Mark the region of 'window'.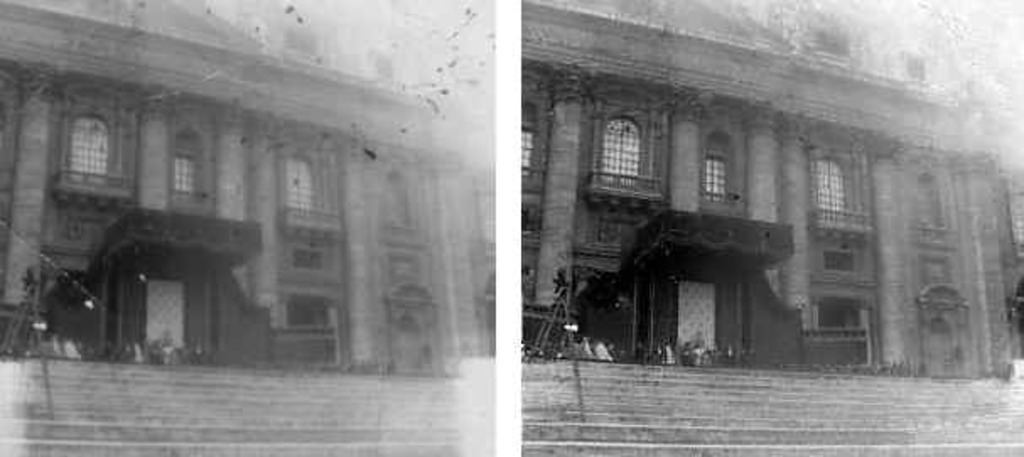
Region: [left=283, top=155, right=319, bottom=216].
